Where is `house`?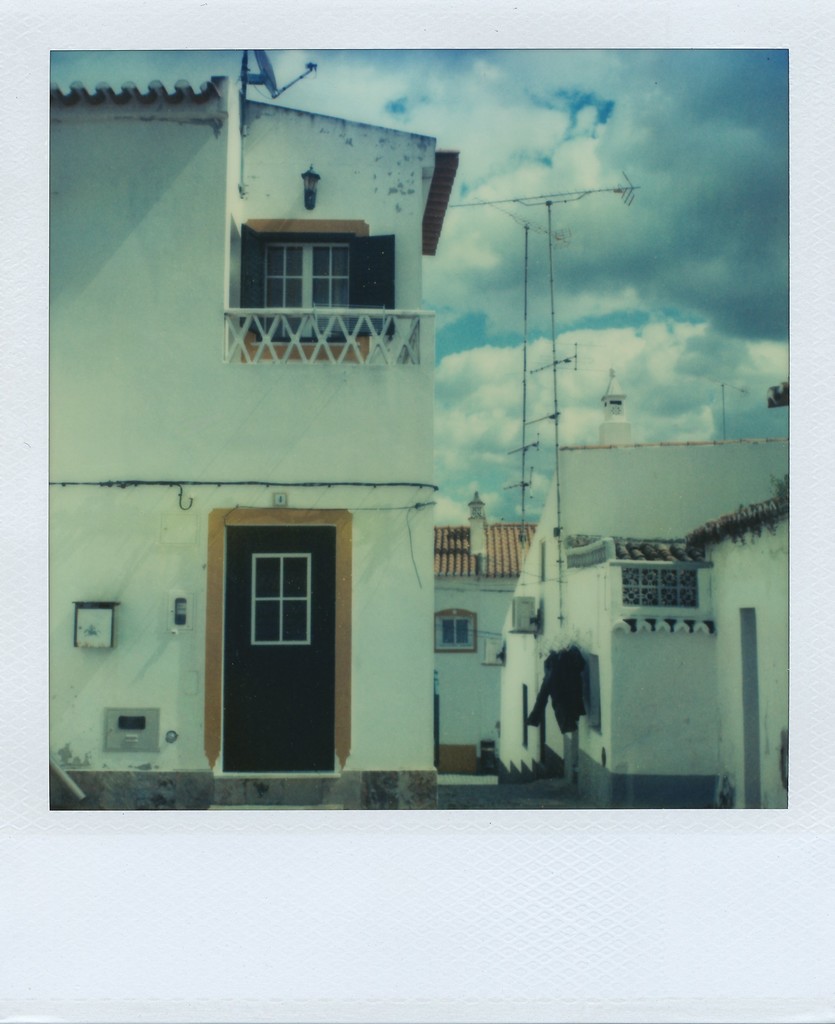
(80, 41, 498, 786).
